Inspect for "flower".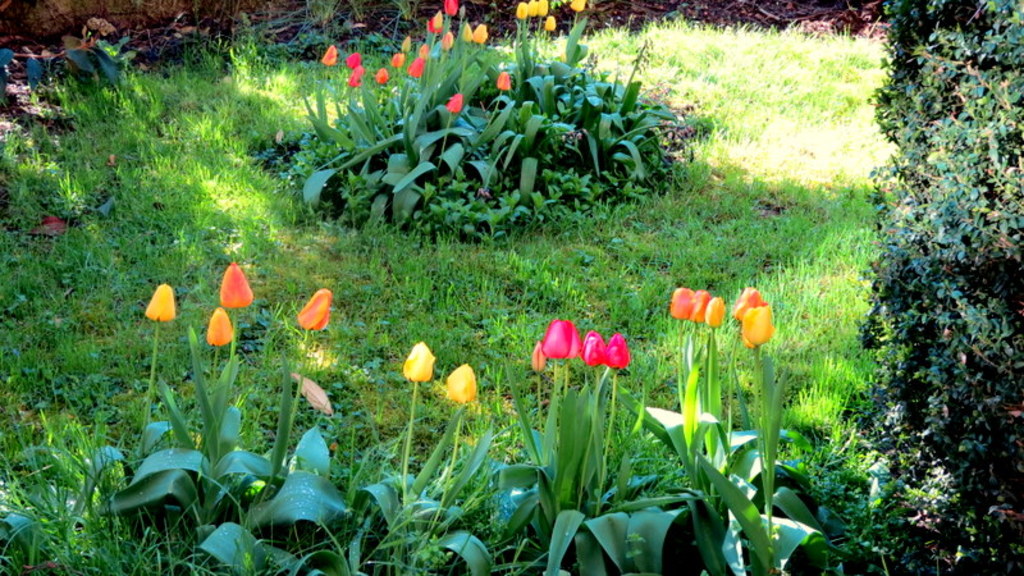
Inspection: {"left": 445, "top": 360, "right": 476, "bottom": 401}.
